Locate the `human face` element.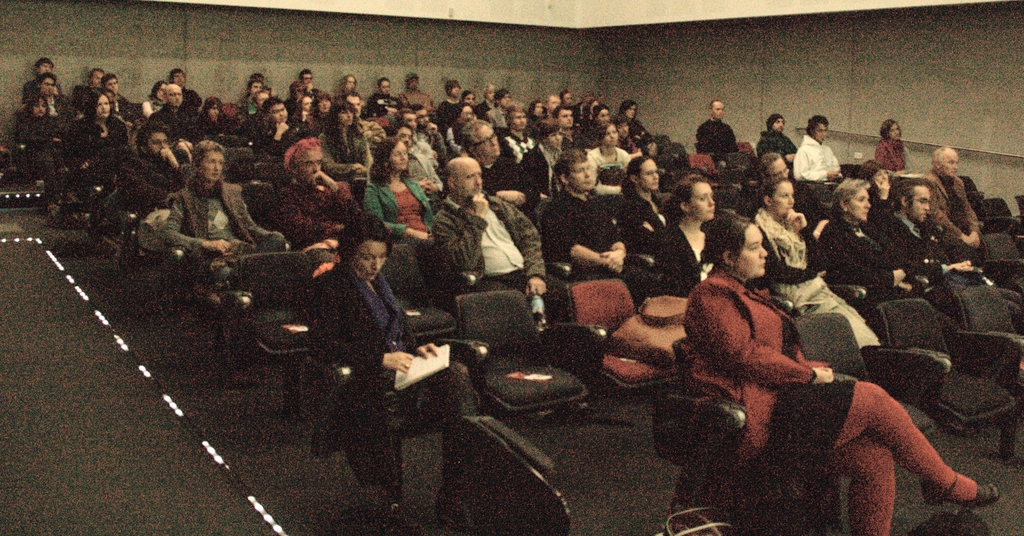
Element bbox: Rect(200, 150, 222, 179).
